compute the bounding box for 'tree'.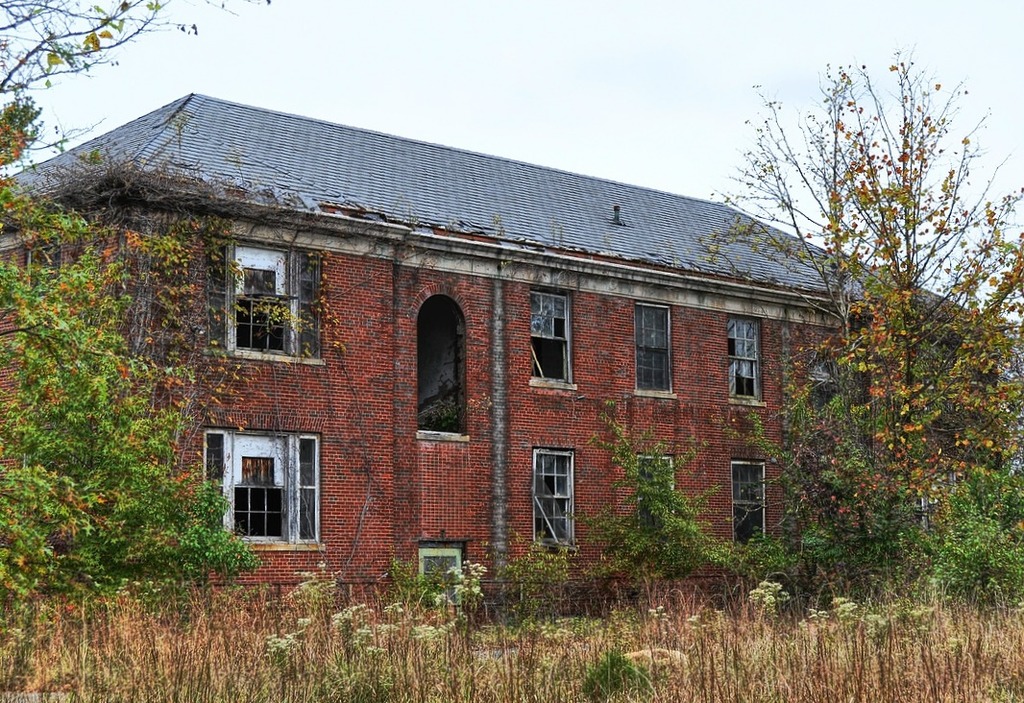
x1=756 y1=43 x2=995 y2=631.
